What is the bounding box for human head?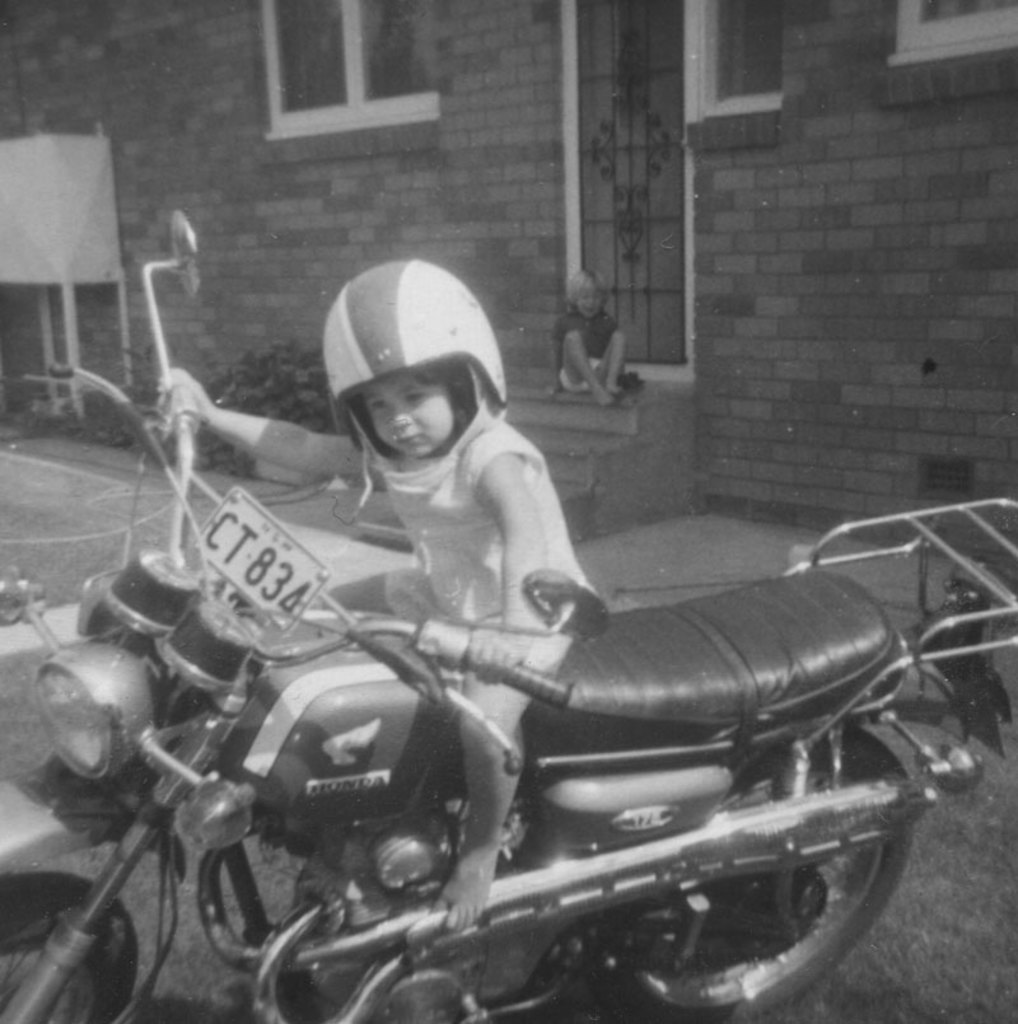
region(361, 265, 481, 473).
